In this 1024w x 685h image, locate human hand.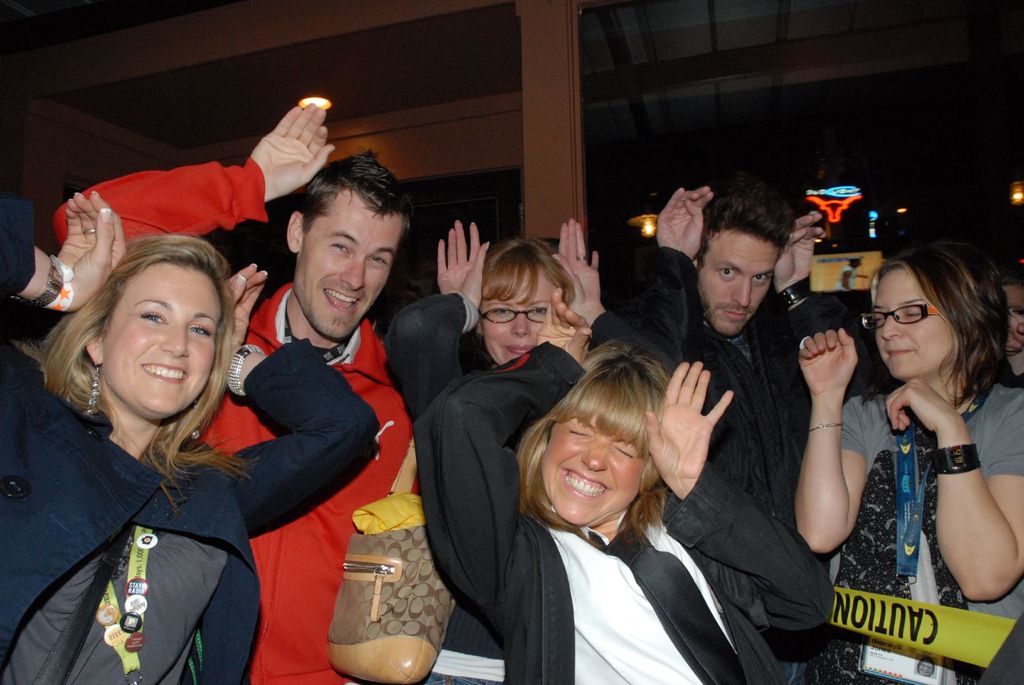
Bounding box: {"left": 804, "top": 329, "right": 876, "bottom": 415}.
